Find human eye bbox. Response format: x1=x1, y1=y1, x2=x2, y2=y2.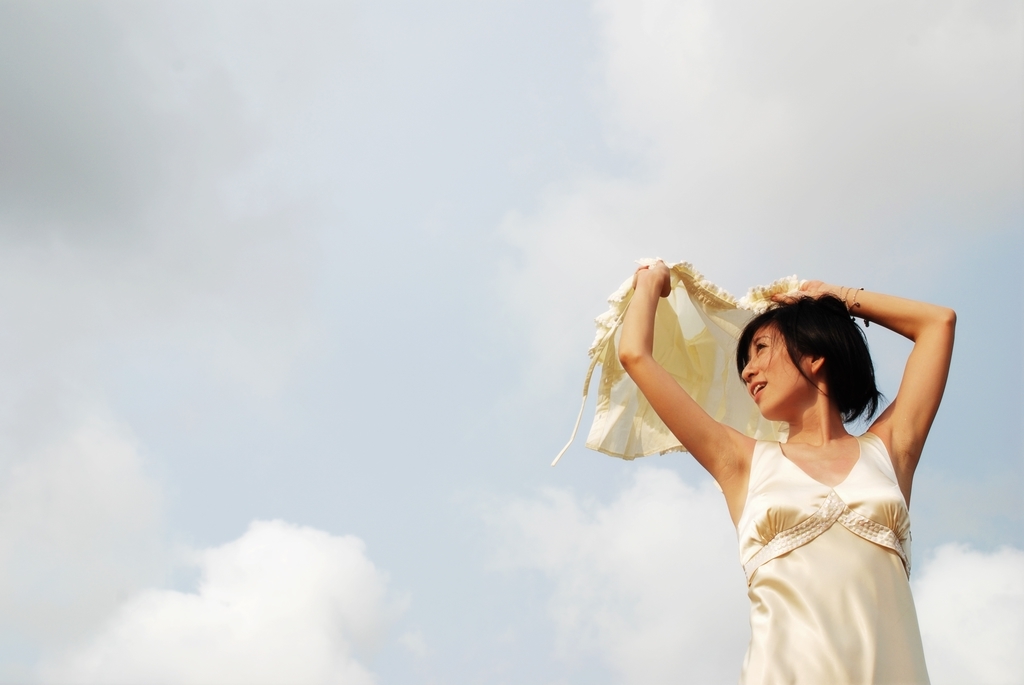
x1=752, y1=341, x2=766, y2=351.
